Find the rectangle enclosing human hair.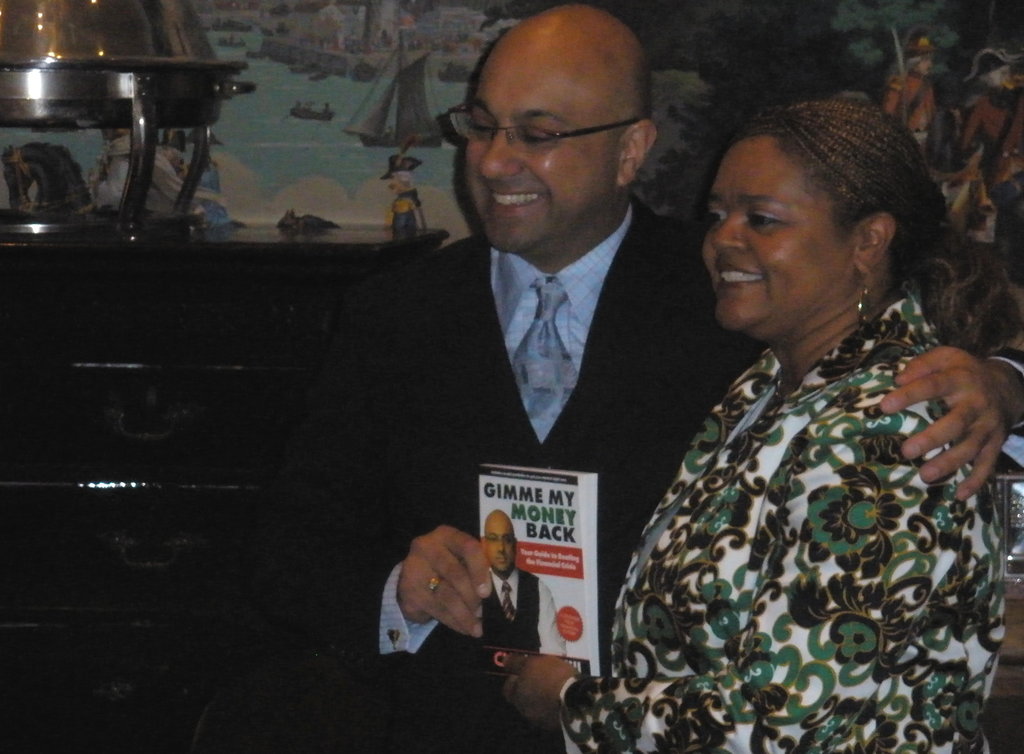
pyautogui.locateOnScreen(729, 93, 1023, 359).
